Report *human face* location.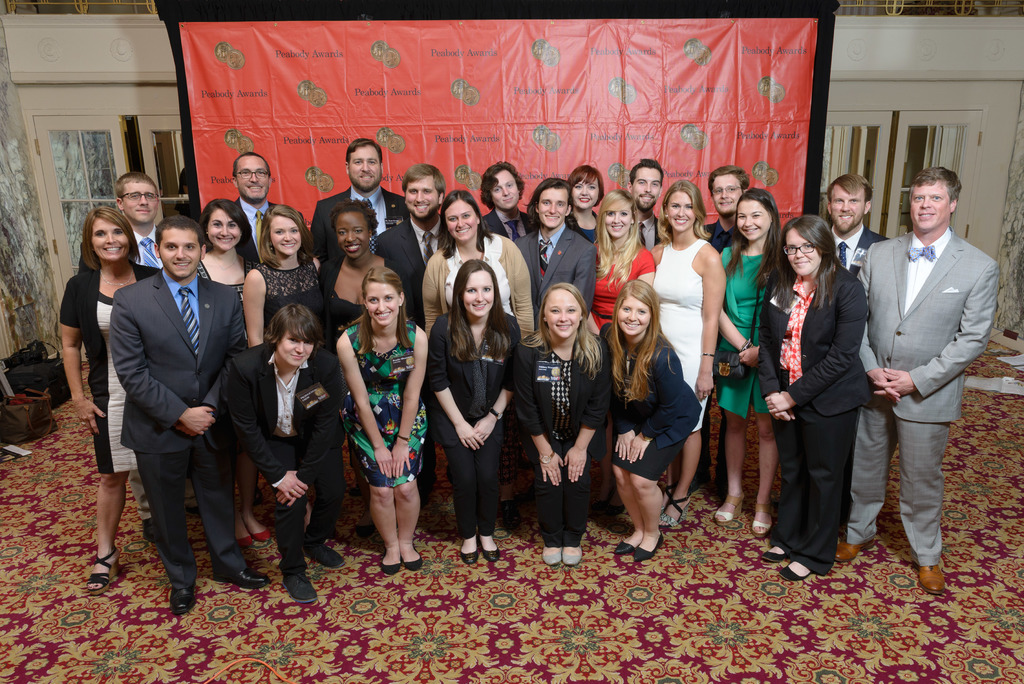
Report: select_region(493, 170, 520, 209).
